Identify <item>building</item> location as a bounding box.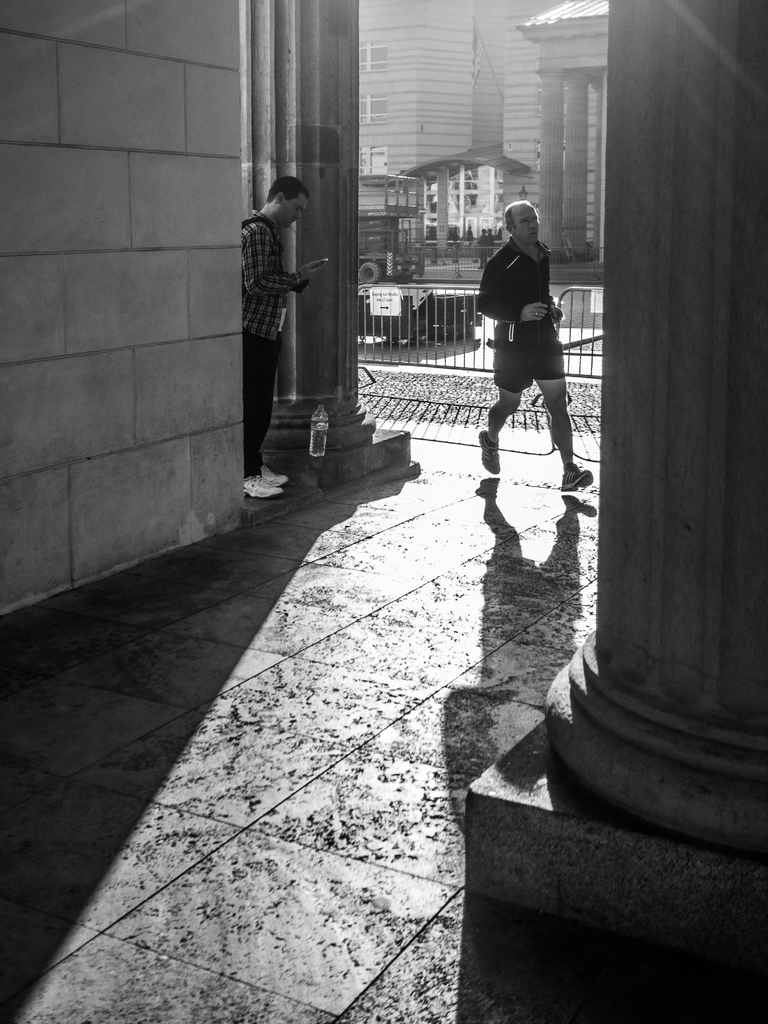
bbox=[0, 0, 767, 1023].
